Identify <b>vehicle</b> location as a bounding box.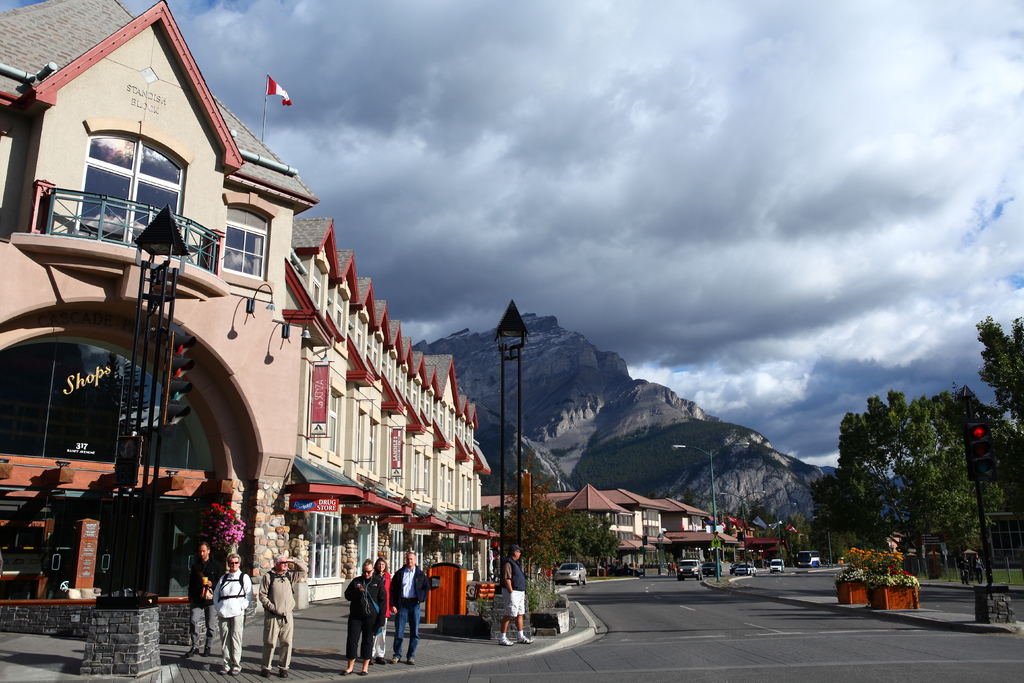
(left=794, top=547, right=822, bottom=567).
